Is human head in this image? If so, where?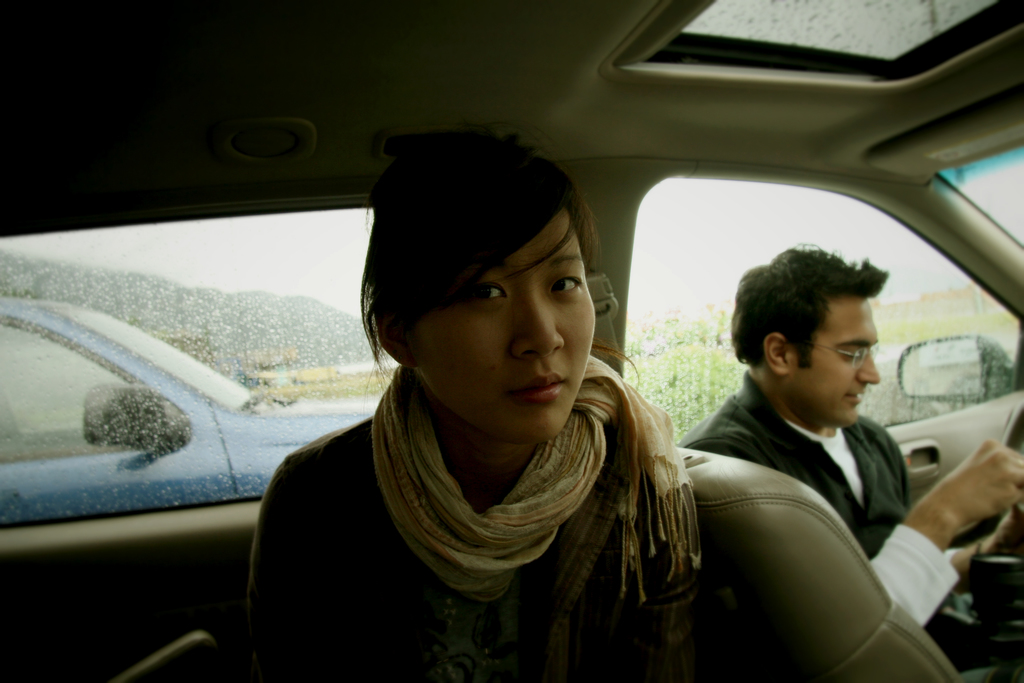
Yes, at [x1=728, y1=242, x2=890, y2=433].
